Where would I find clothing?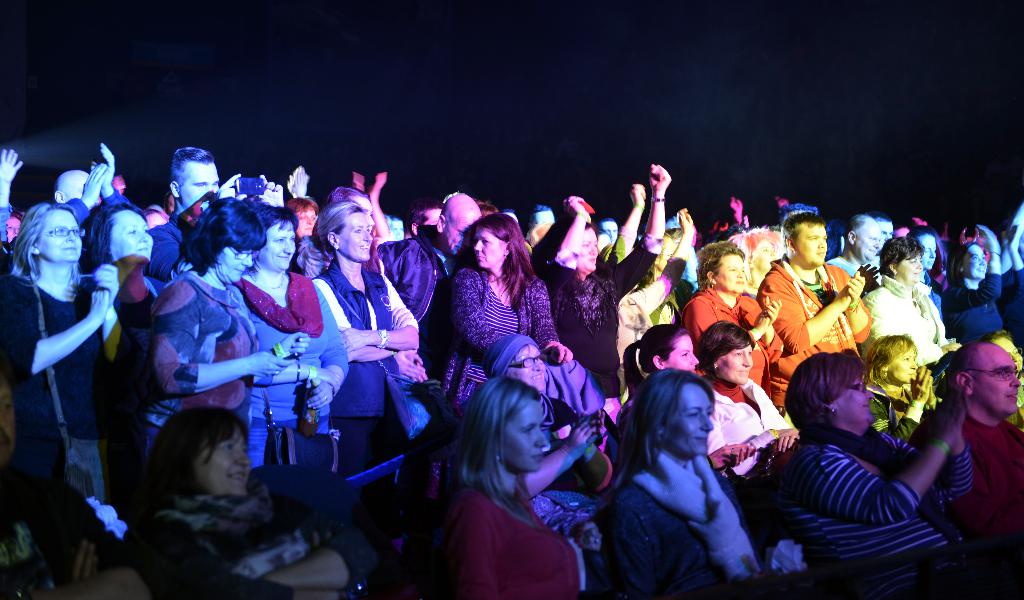
At (x1=940, y1=410, x2=1023, y2=528).
